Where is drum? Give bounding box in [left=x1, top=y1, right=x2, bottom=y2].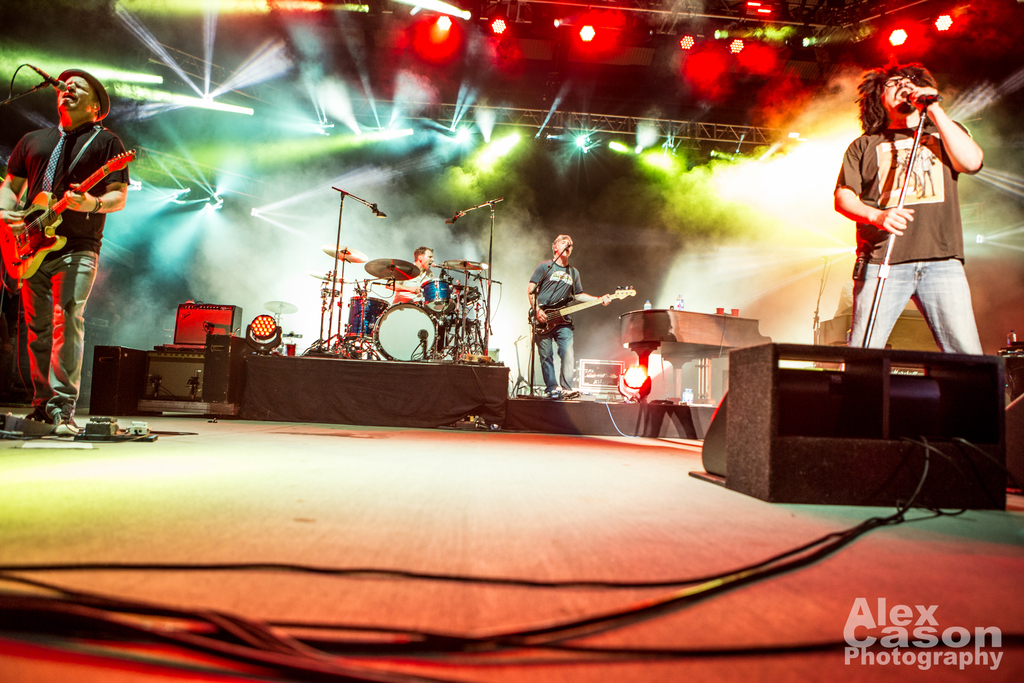
[left=419, top=277, right=457, bottom=315].
